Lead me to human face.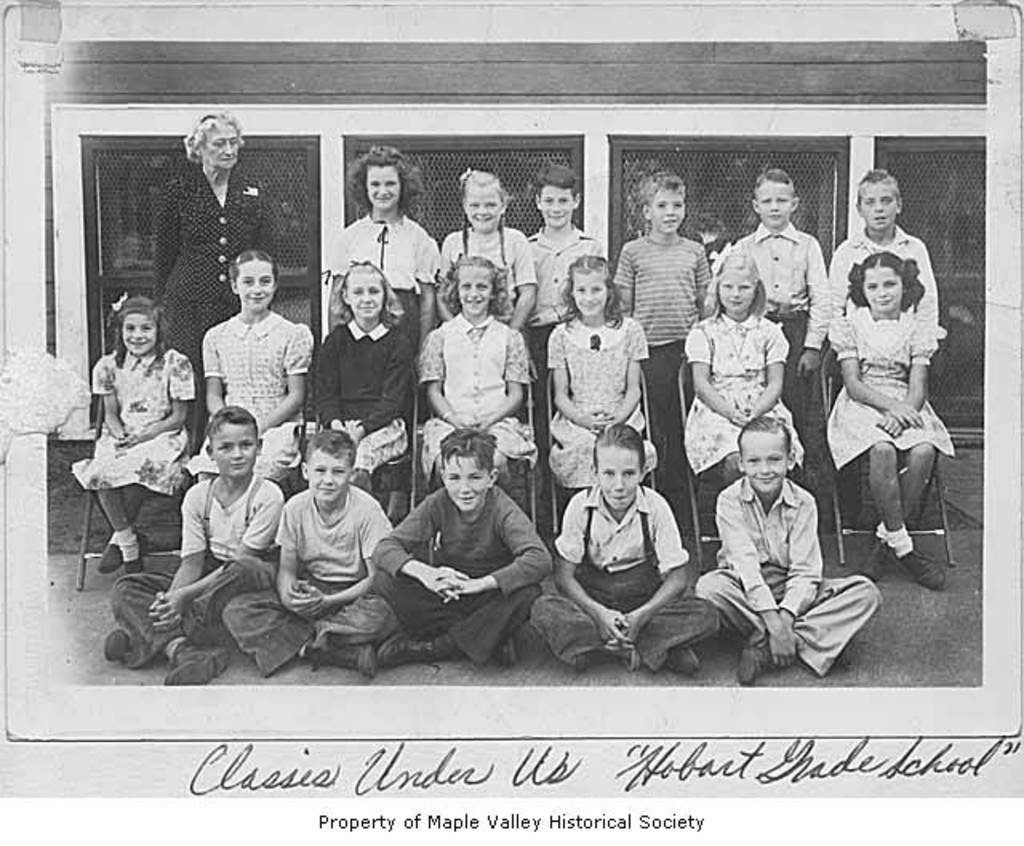
Lead to region(118, 315, 160, 358).
